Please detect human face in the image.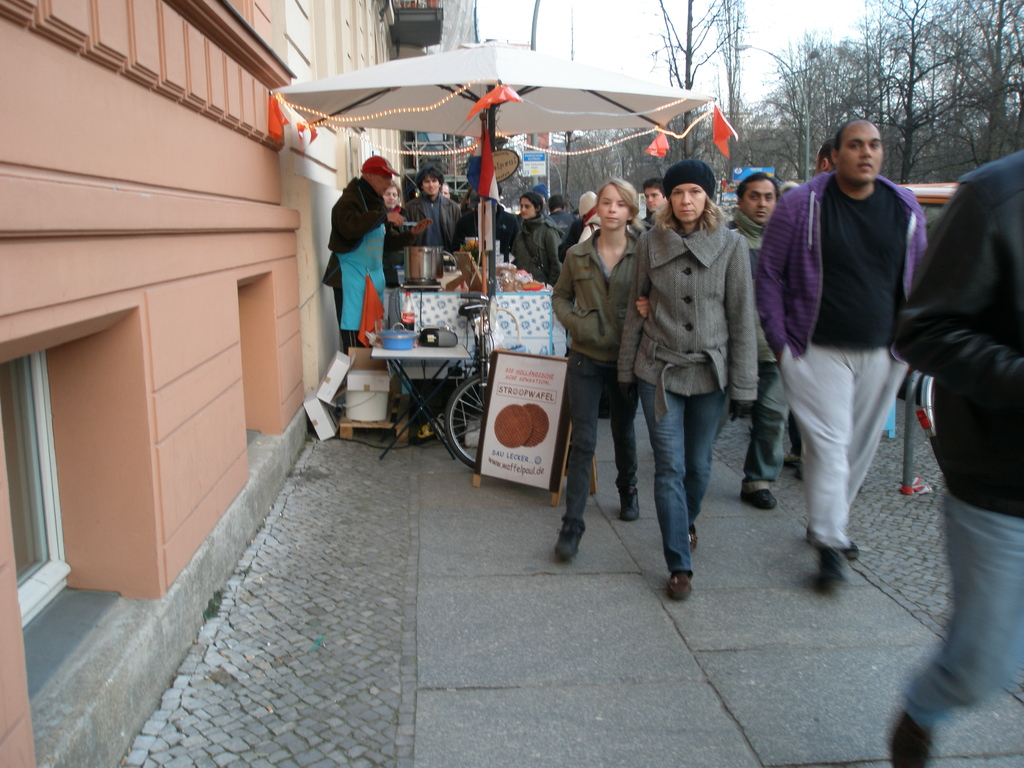
837/124/881/180.
